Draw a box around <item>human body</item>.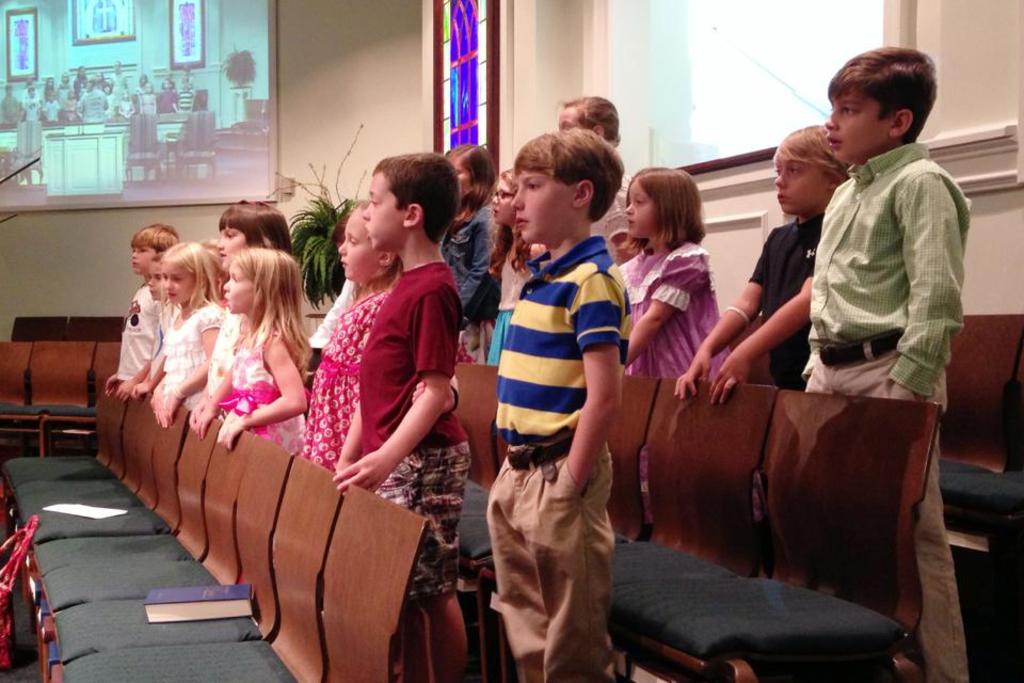
[803,44,972,682].
